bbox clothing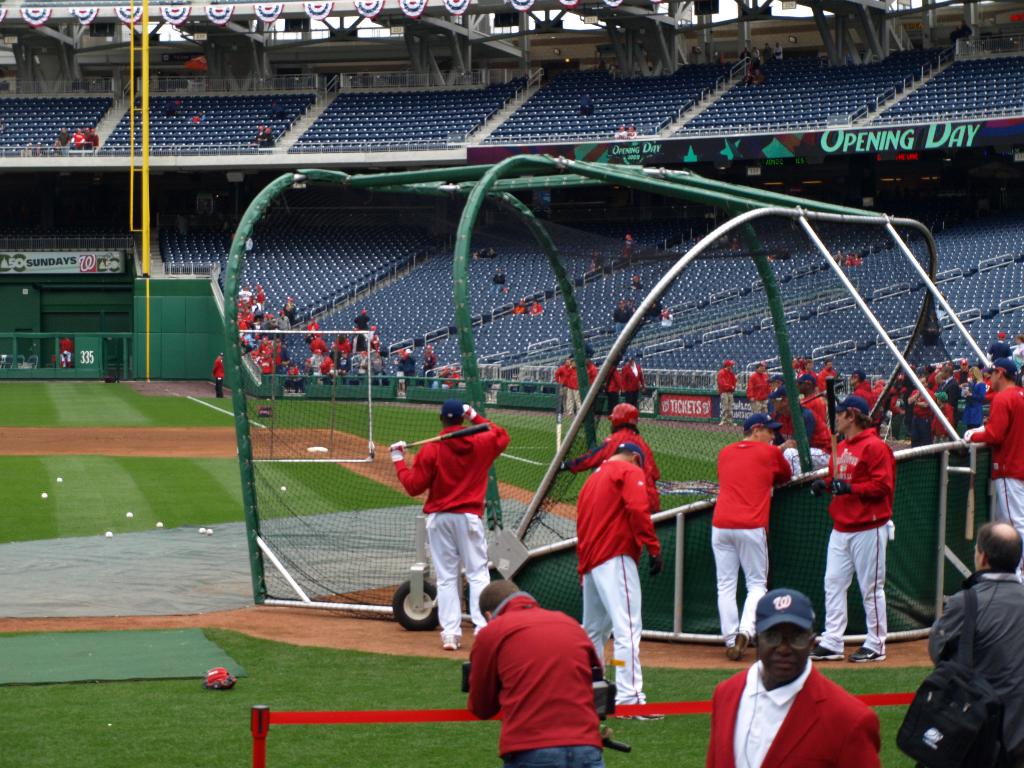
region(58, 132, 69, 147)
